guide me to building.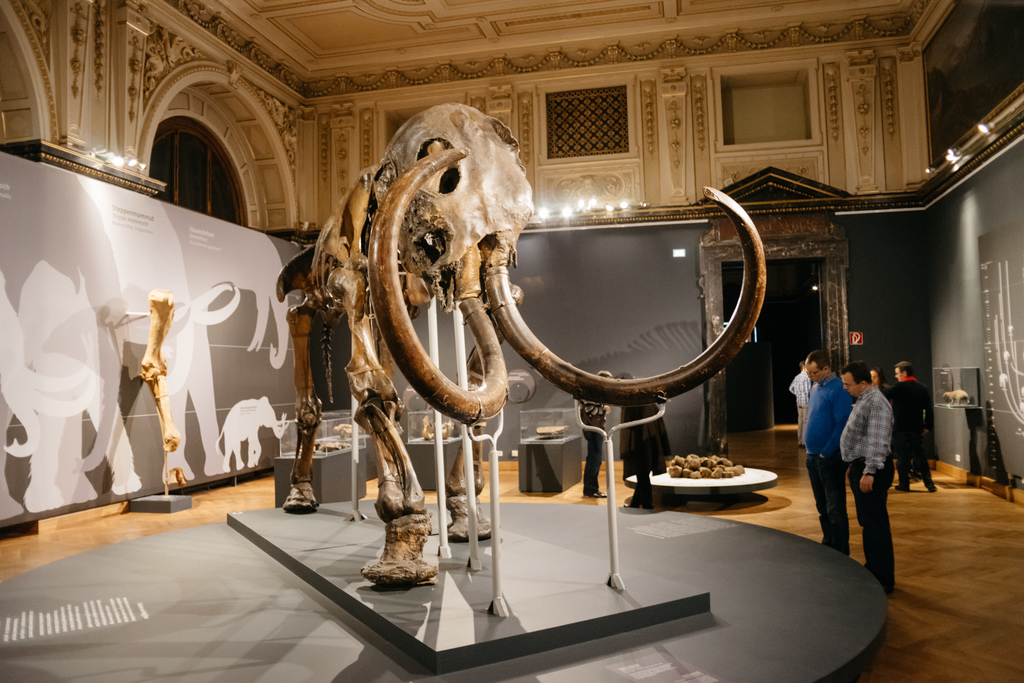
Guidance: <bbox>0, 0, 1023, 682</bbox>.
